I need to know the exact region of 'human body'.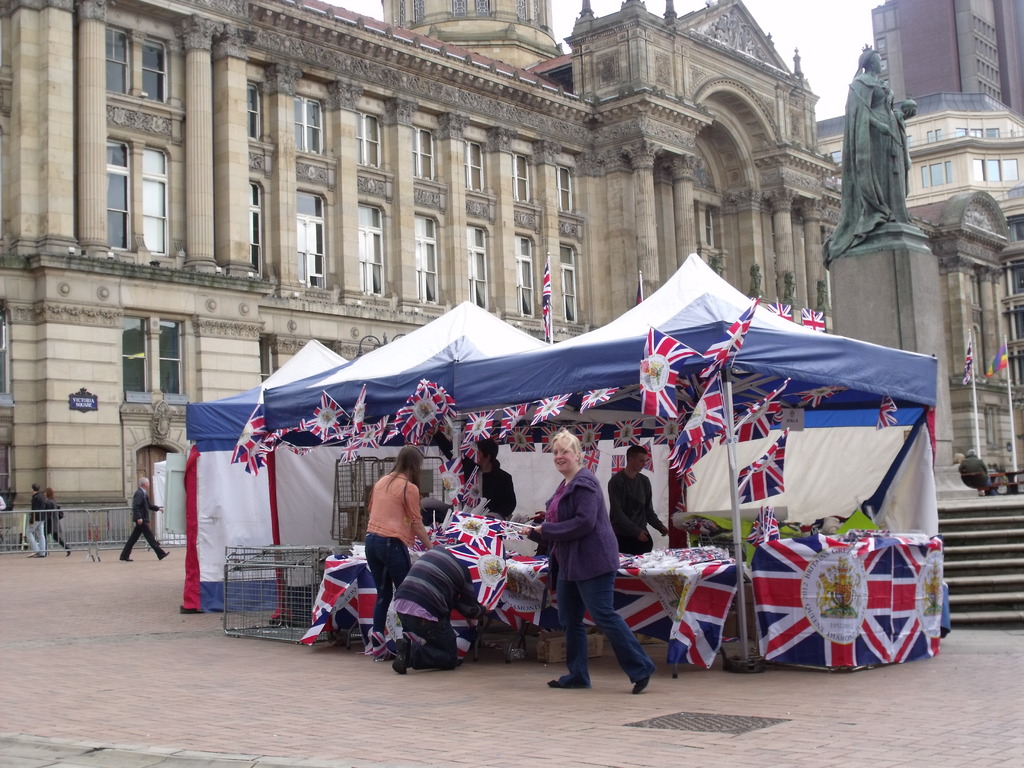
Region: 115:472:166:561.
